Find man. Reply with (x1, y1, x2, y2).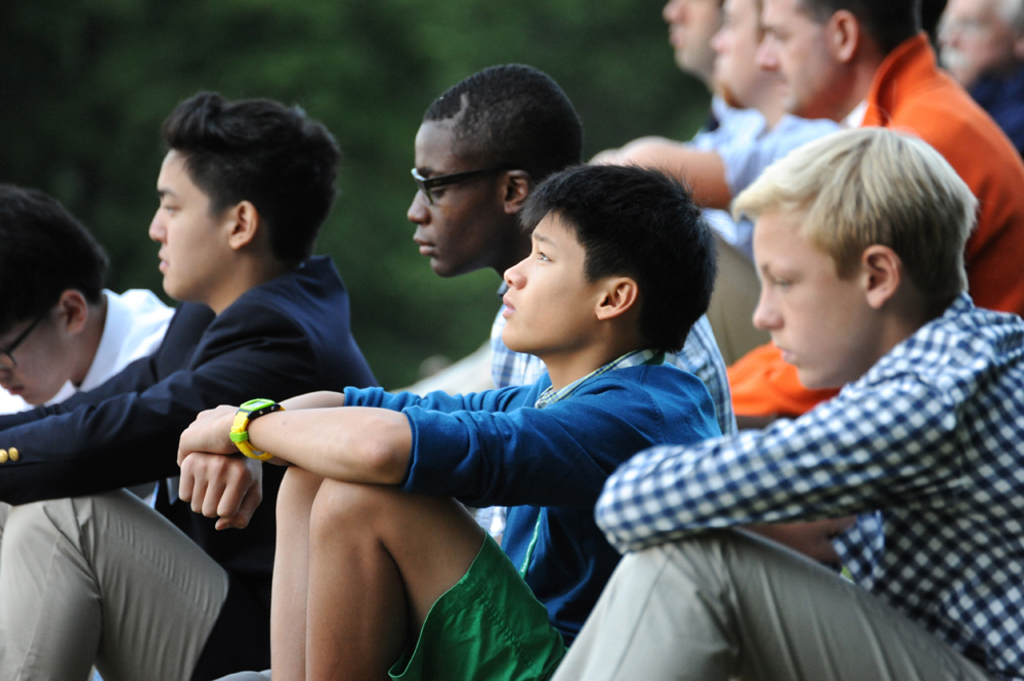
(582, 0, 829, 337).
